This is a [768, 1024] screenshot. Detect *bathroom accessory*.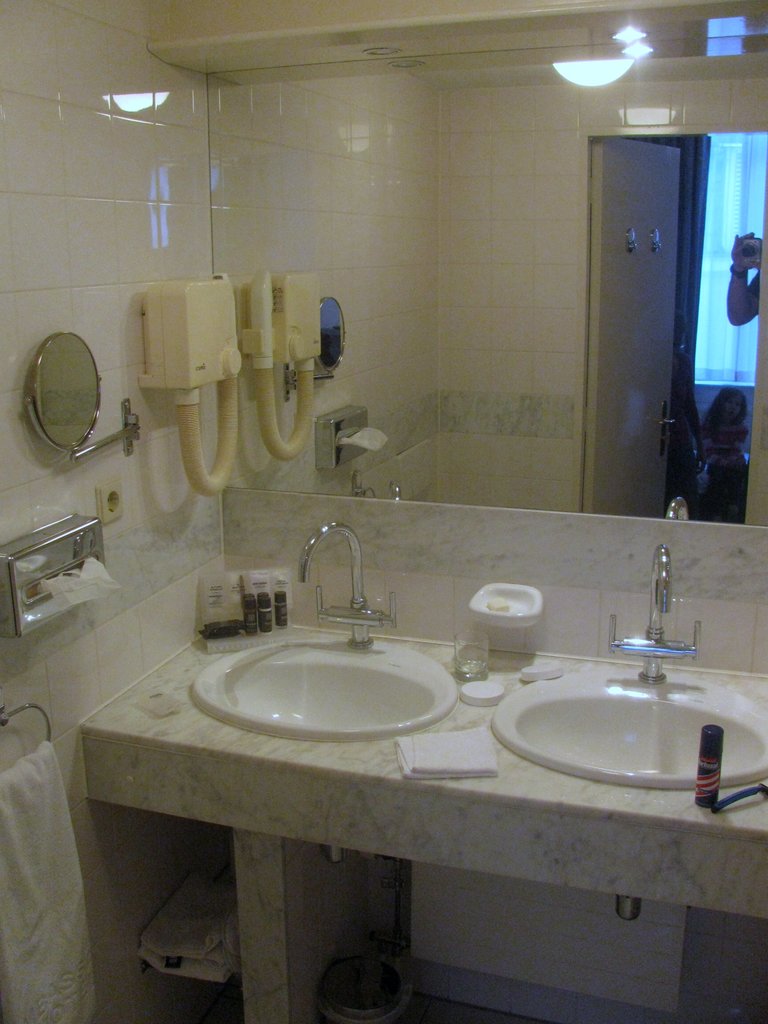
box=[0, 696, 52, 740].
